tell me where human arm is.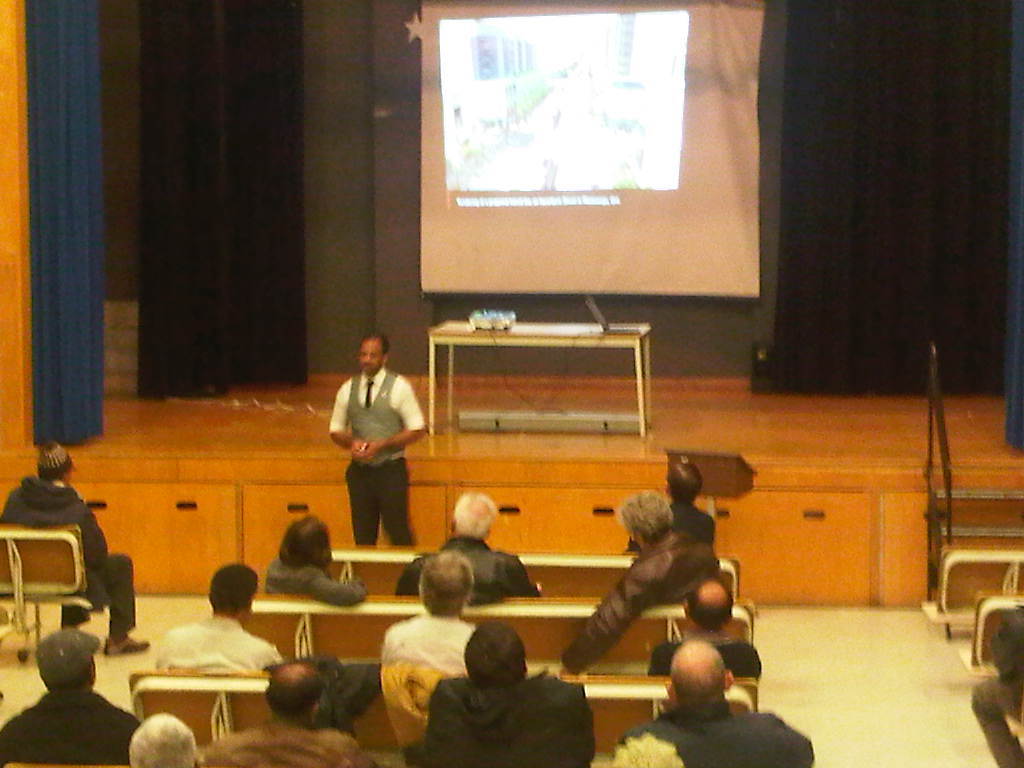
human arm is at x1=563 y1=683 x2=601 y2=767.
